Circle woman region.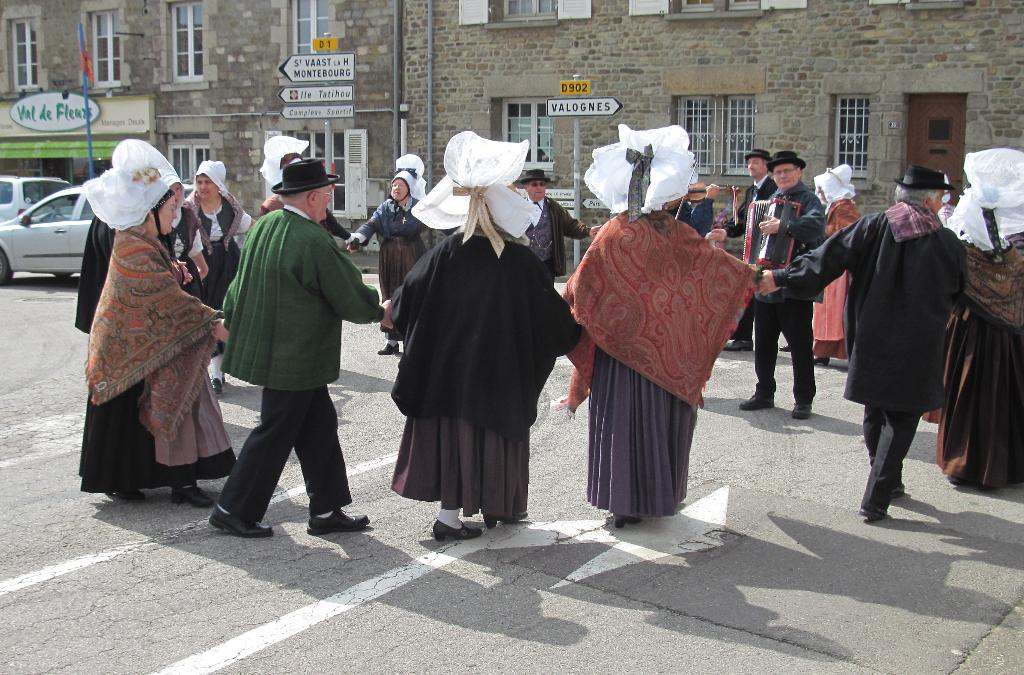
Region: [560,124,765,527].
